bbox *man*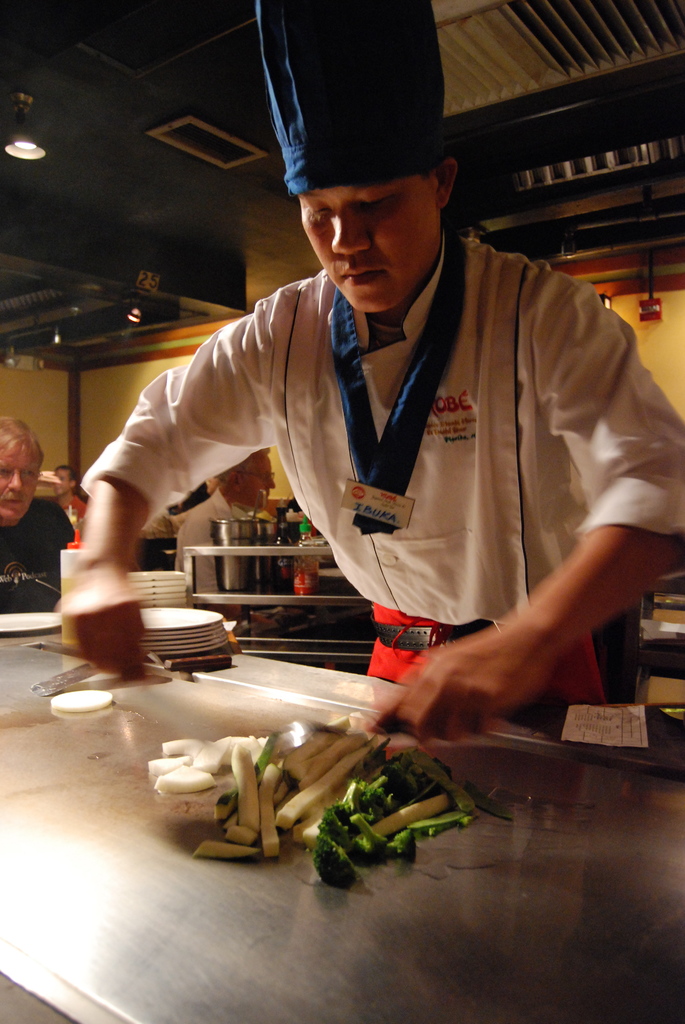
bbox=(0, 417, 75, 611)
